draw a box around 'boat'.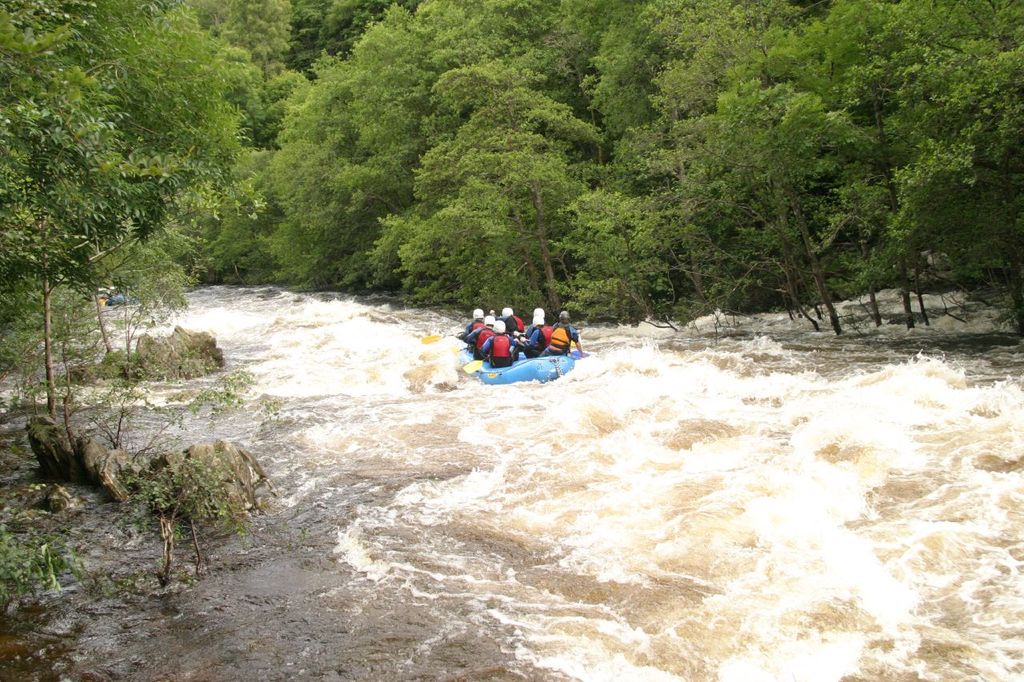
{"x1": 476, "y1": 314, "x2": 598, "y2": 379}.
